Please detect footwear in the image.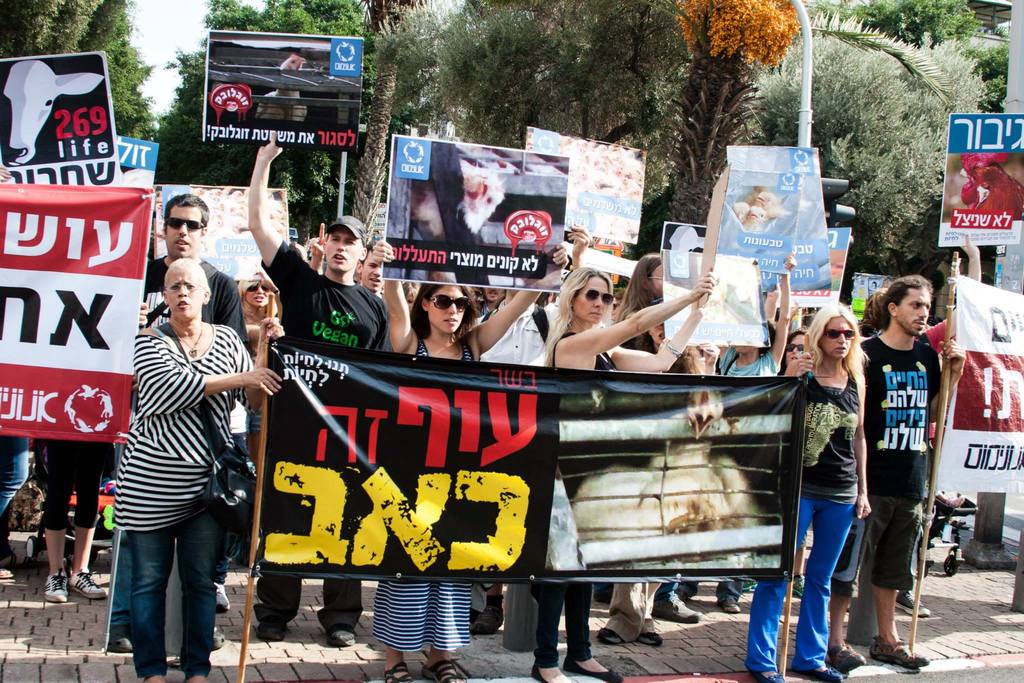
<box>63,572,110,600</box>.
